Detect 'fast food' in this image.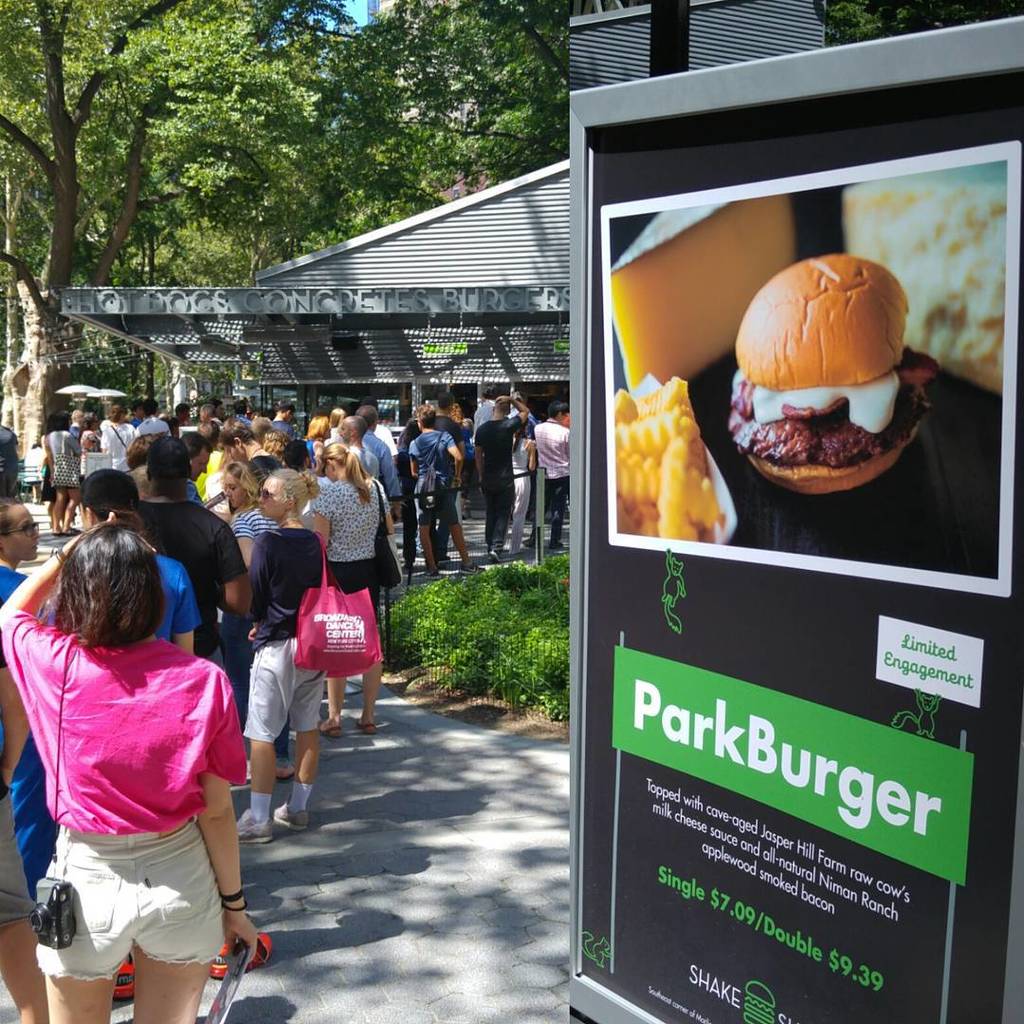
Detection: 828 177 1012 399.
